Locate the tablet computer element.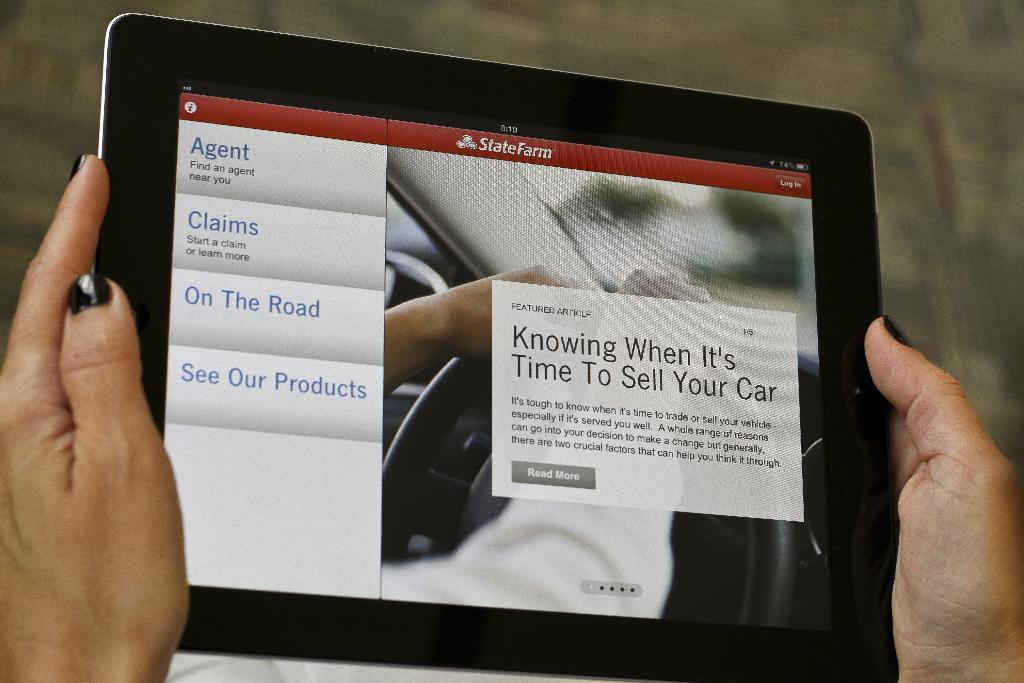
Element bbox: select_region(91, 12, 902, 682).
